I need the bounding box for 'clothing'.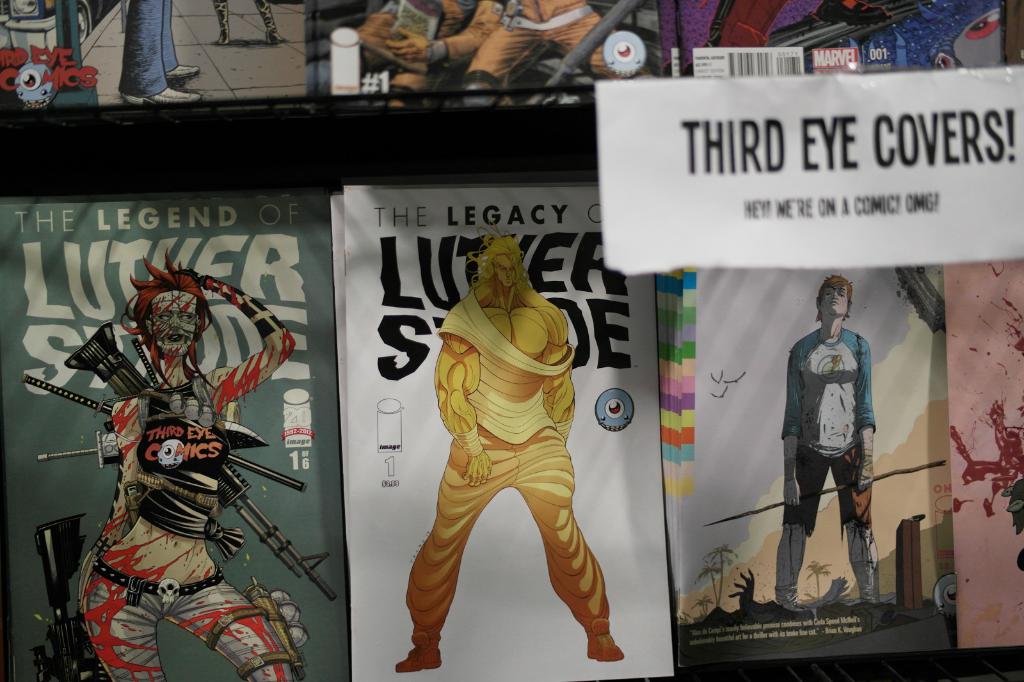
Here it is: {"left": 85, "top": 556, "right": 292, "bottom": 681}.
